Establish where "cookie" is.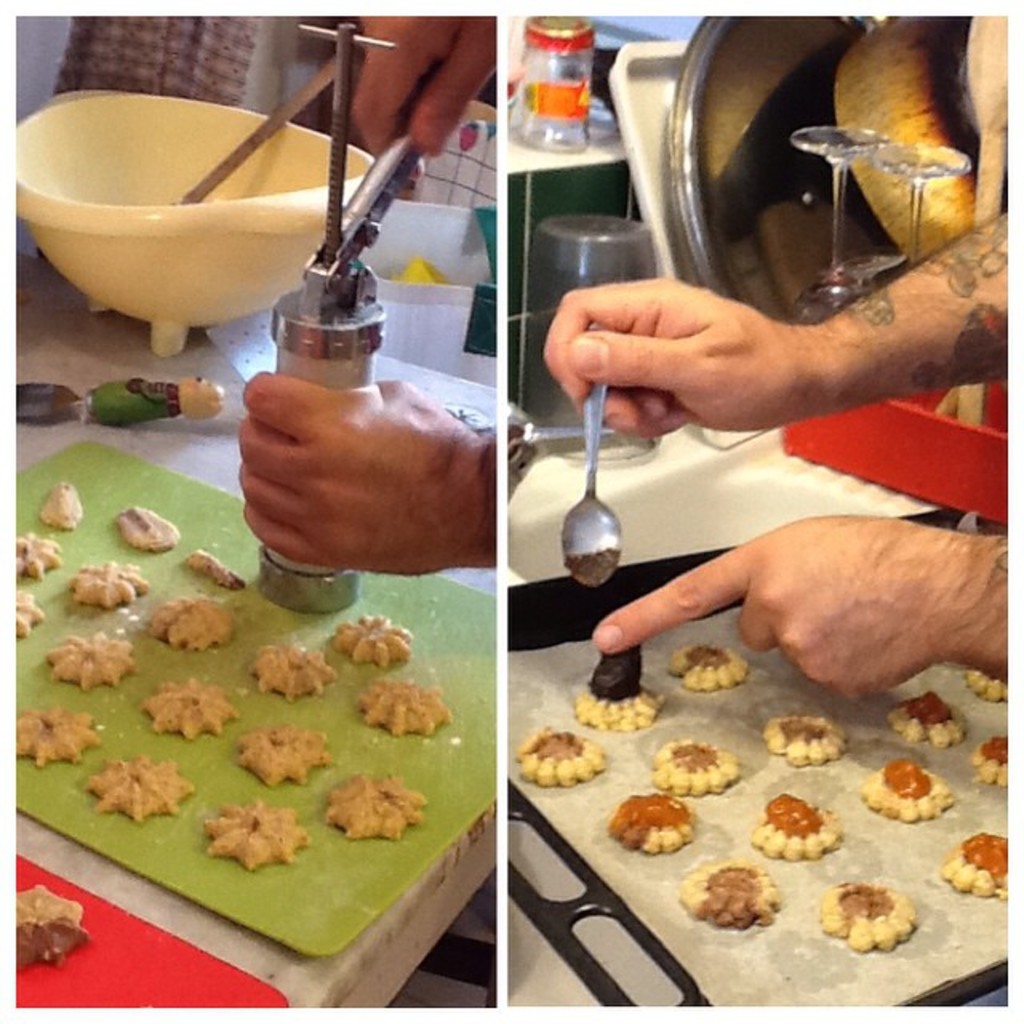
Established at (x1=110, y1=502, x2=181, y2=552).
